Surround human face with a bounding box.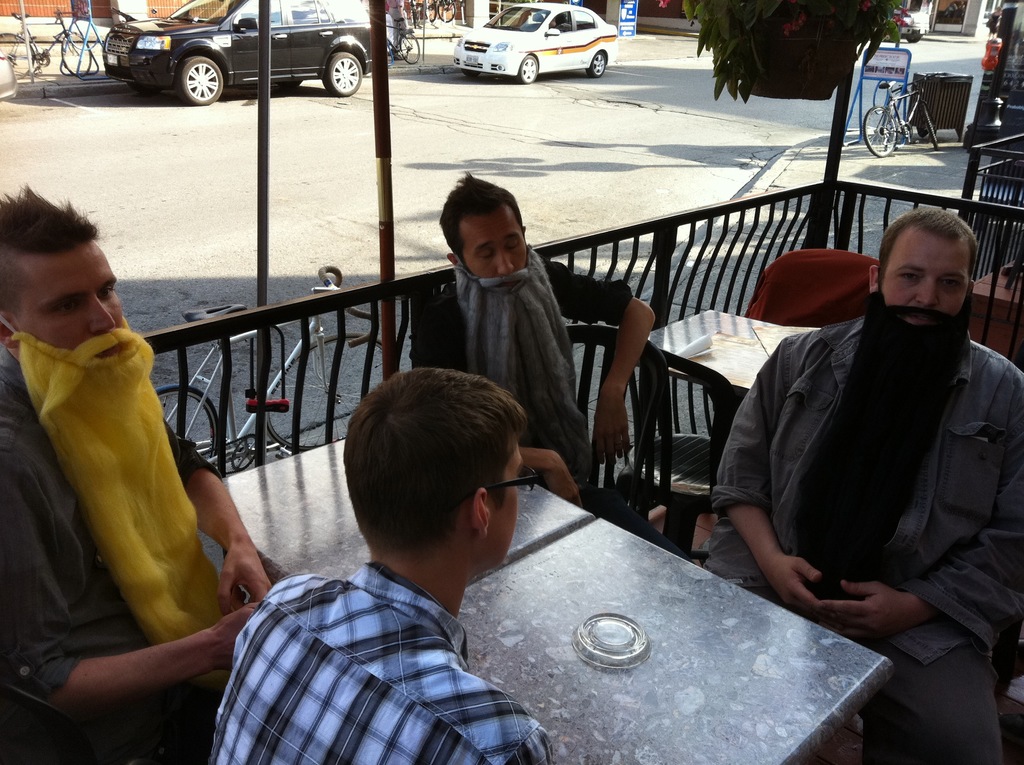
BBox(13, 255, 135, 360).
